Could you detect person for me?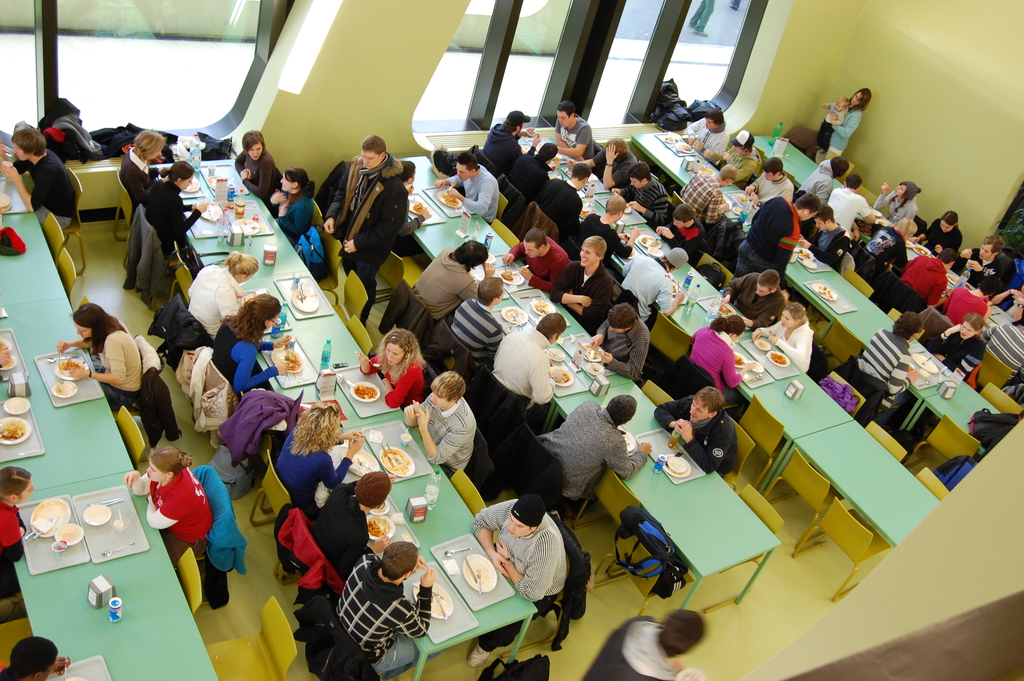
Detection result: left=619, top=247, right=689, bottom=329.
